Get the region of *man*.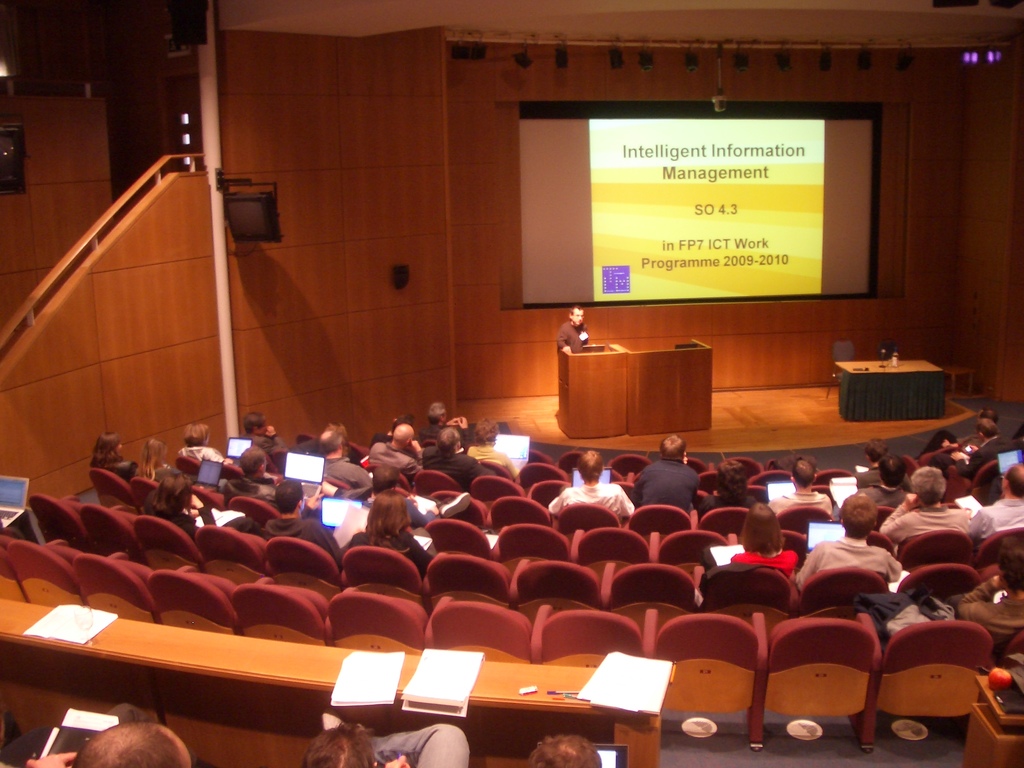
pyautogui.locateOnScreen(797, 490, 915, 585).
